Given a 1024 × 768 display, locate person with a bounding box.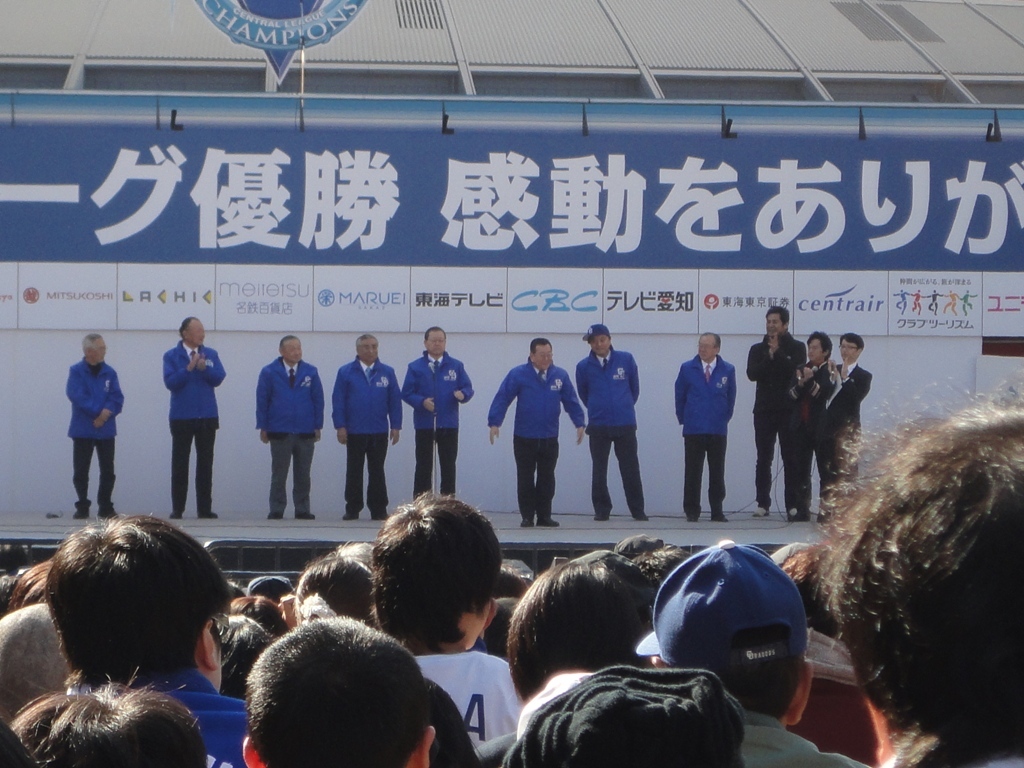
Located: pyautogui.locateOnScreen(239, 606, 433, 767).
